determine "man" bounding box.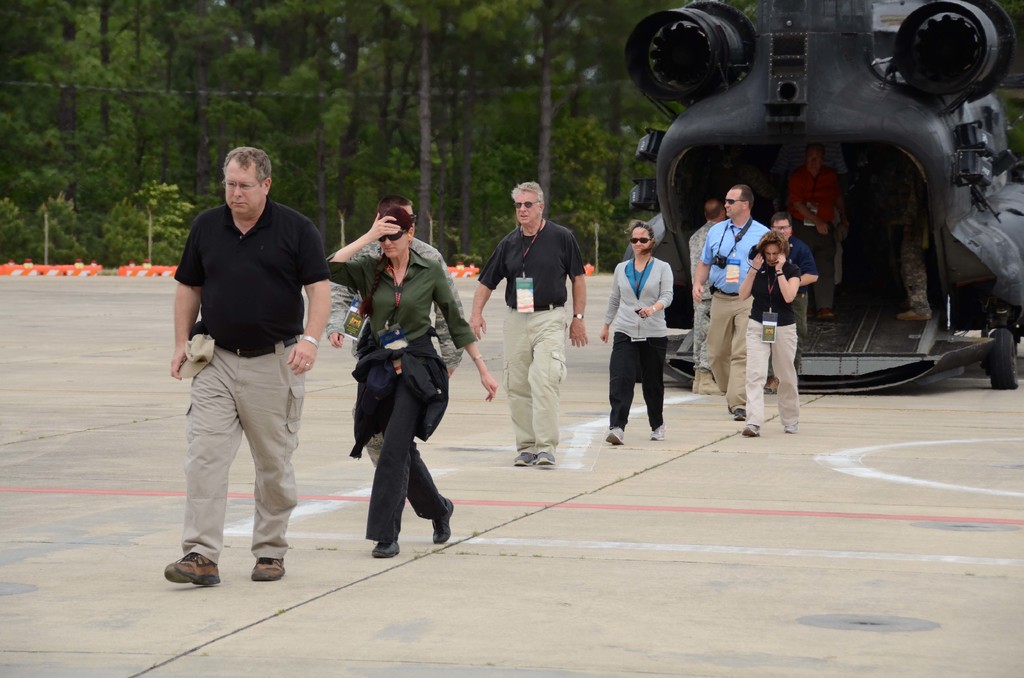
Determined: <box>690,198,732,391</box>.
